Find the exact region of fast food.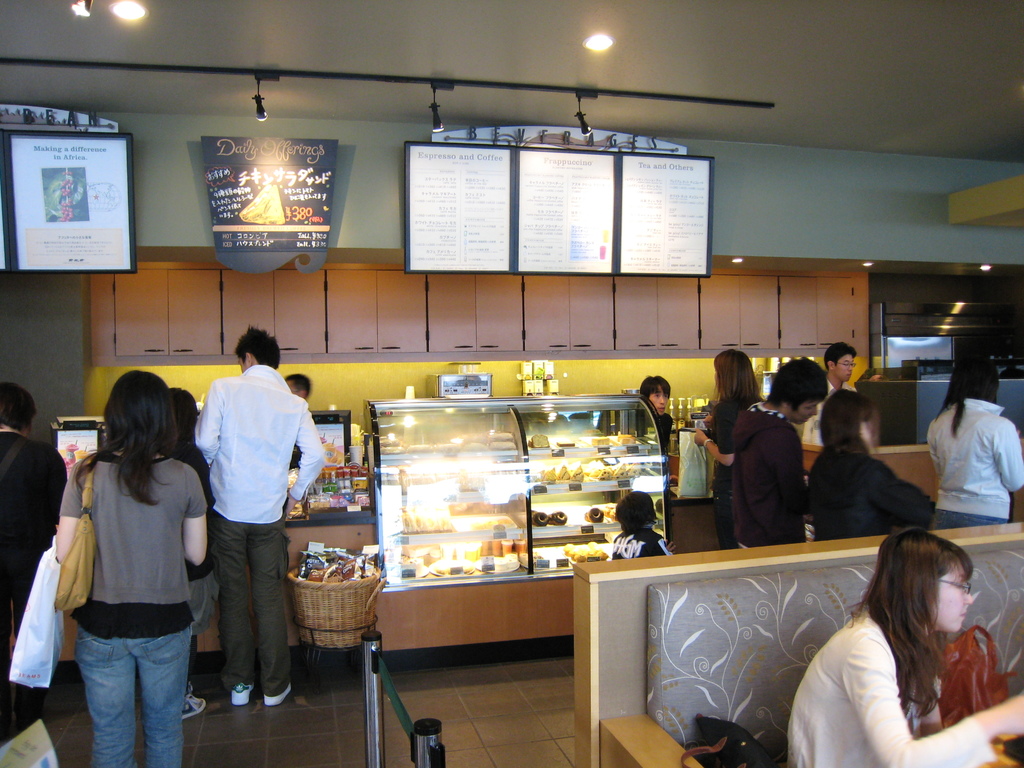
Exact region: x1=485 y1=534 x2=525 y2=554.
